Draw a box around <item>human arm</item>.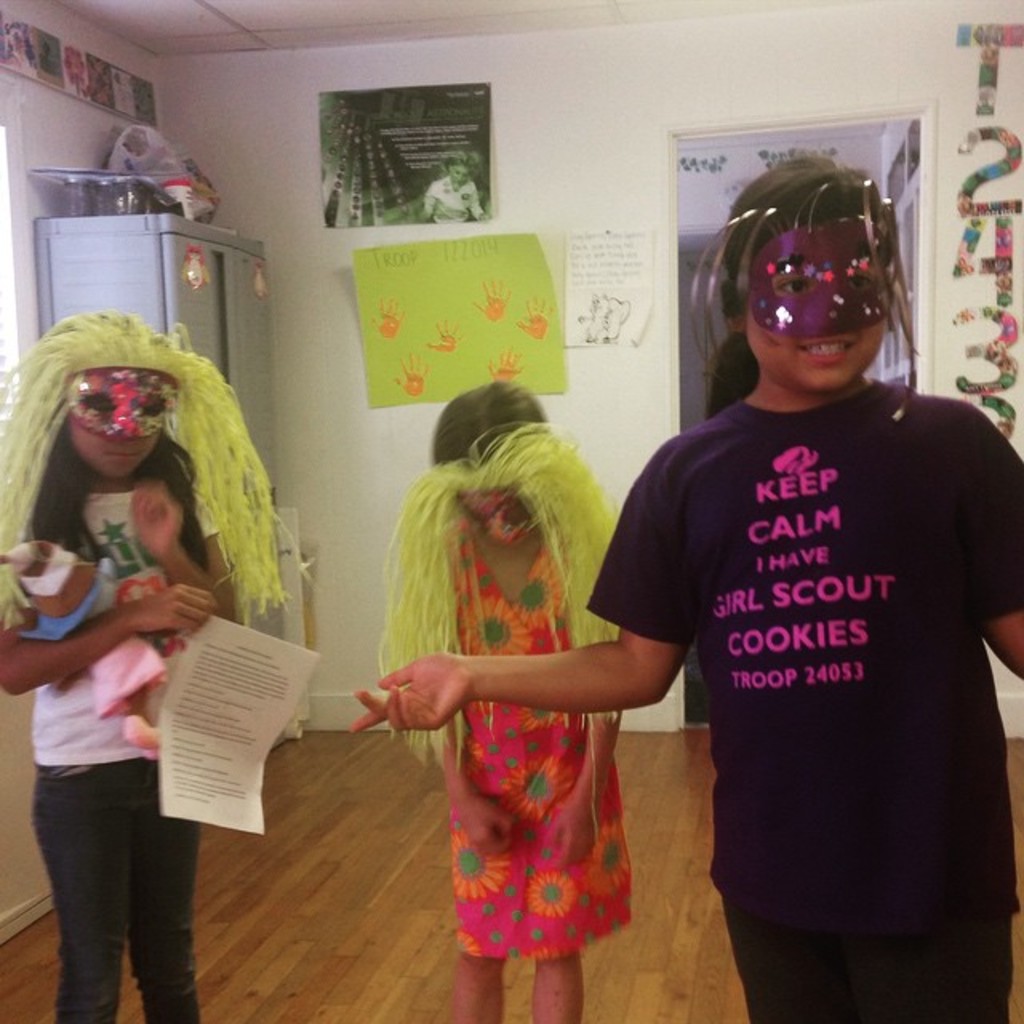
Rect(434, 642, 520, 854).
